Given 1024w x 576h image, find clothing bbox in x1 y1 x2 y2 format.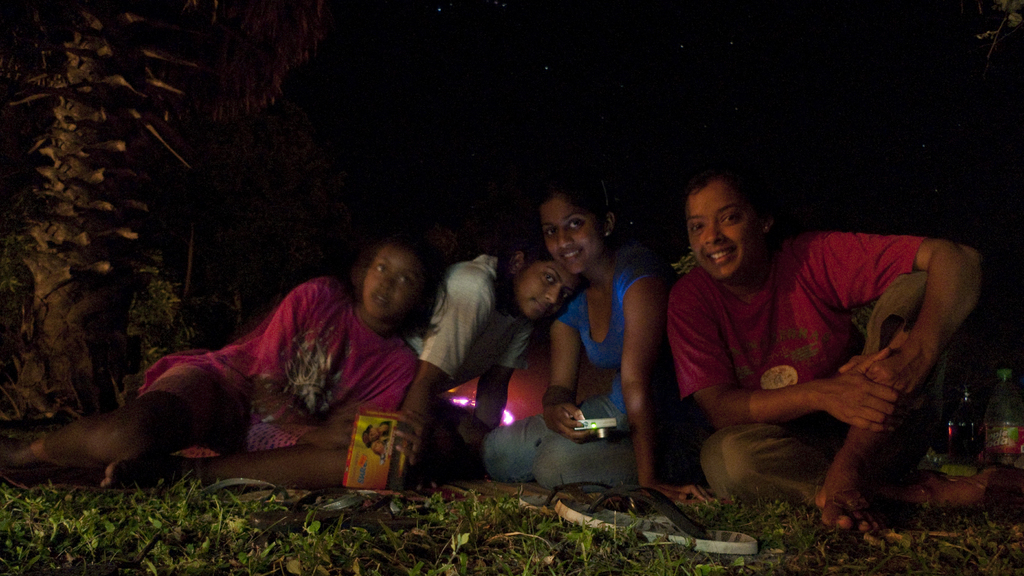
480 243 670 495.
